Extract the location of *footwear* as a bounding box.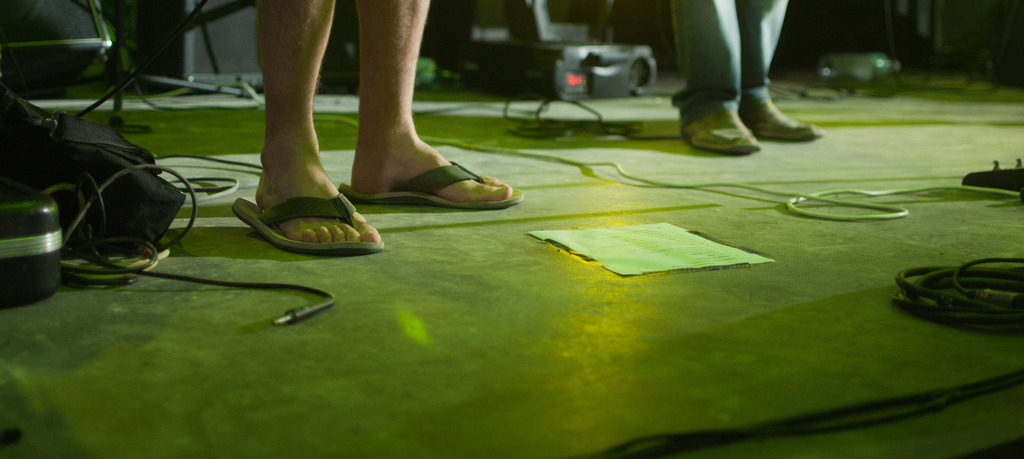
683,110,760,154.
